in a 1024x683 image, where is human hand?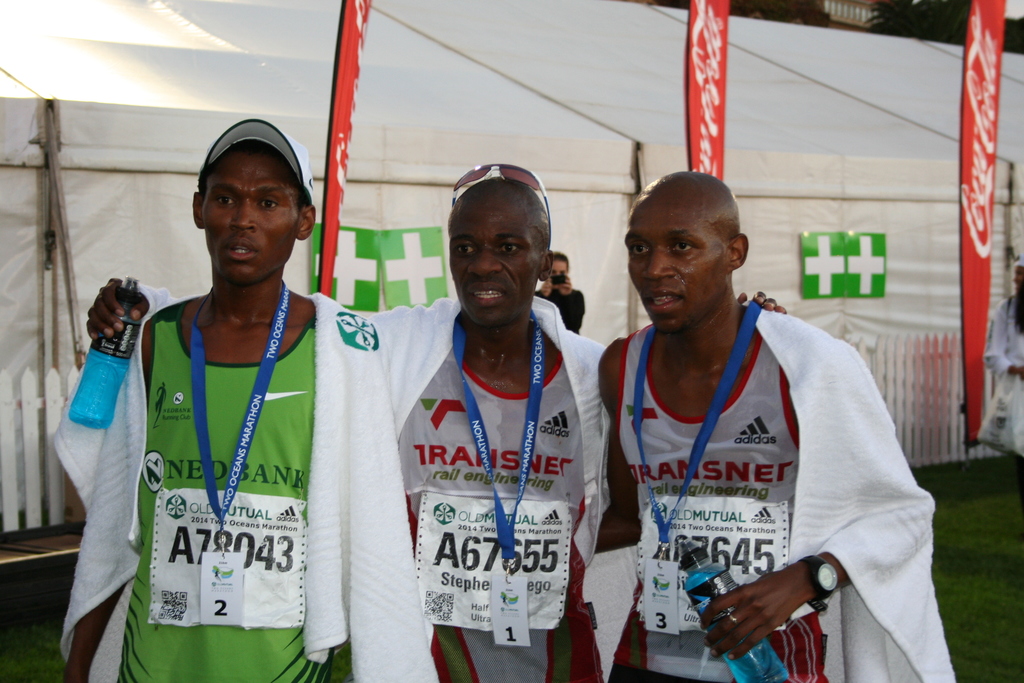
733, 288, 789, 318.
